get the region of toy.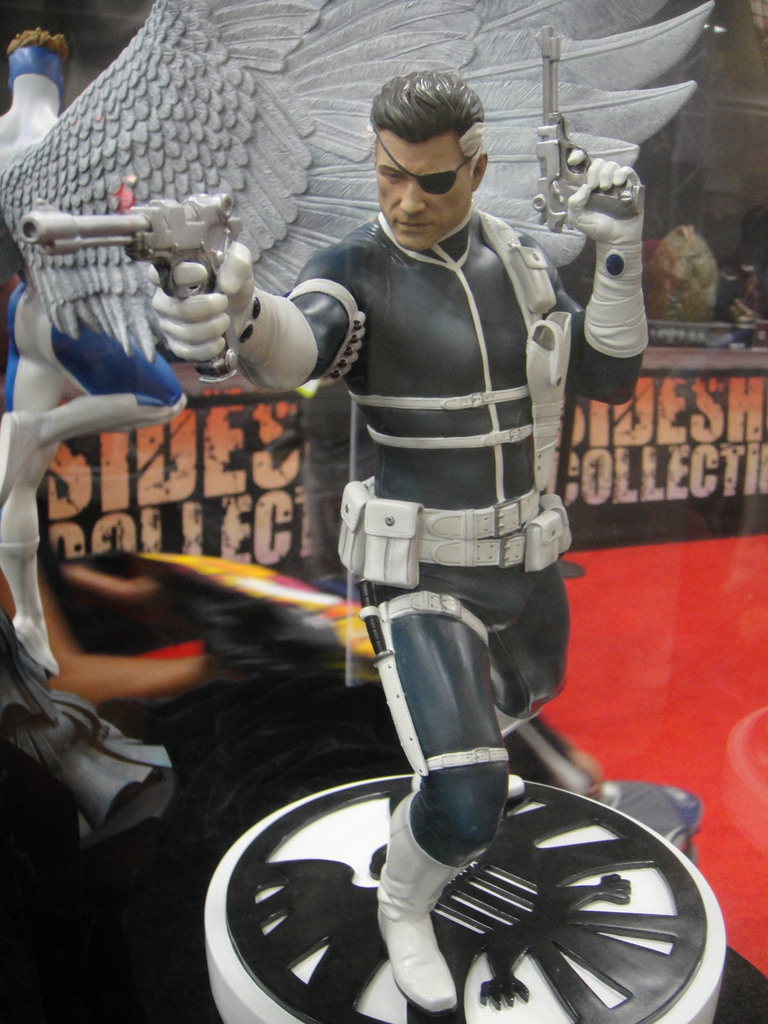
bbox=(724, 259, 756, 339).
